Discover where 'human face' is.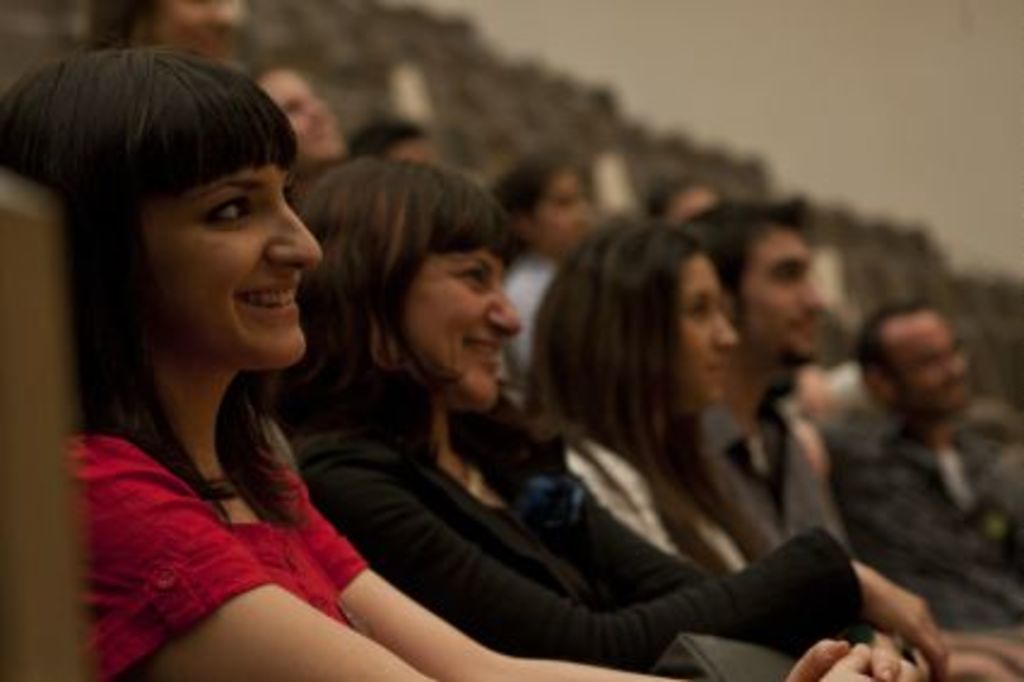
Discovered at <region>672, 183, 713, 217</region>.
